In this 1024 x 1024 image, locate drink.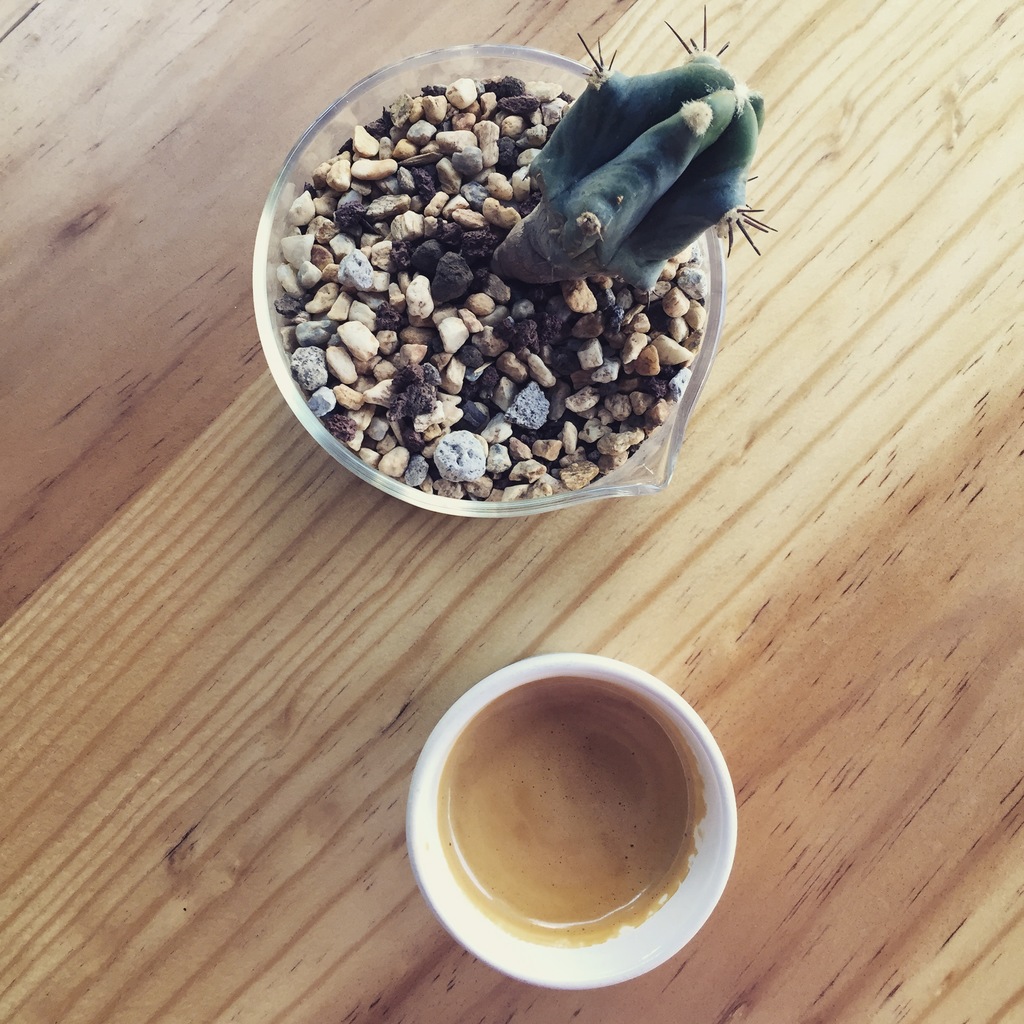
Bounding box: (429,676,703,954).
